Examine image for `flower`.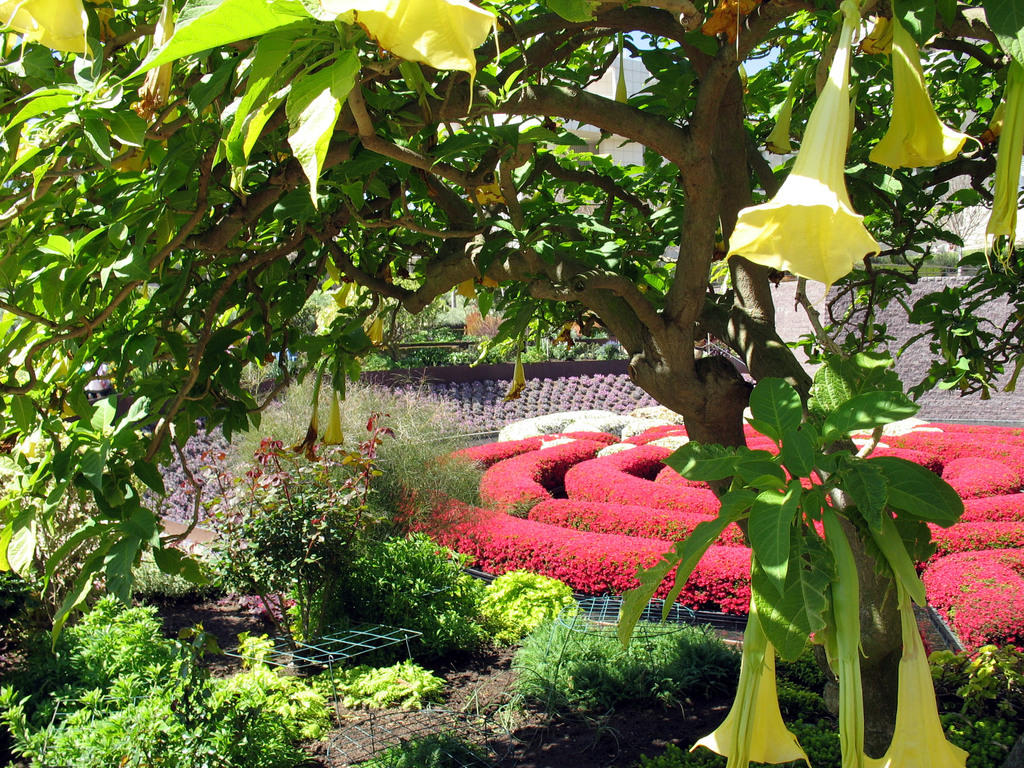
Examination result: [0,0,94,61].
